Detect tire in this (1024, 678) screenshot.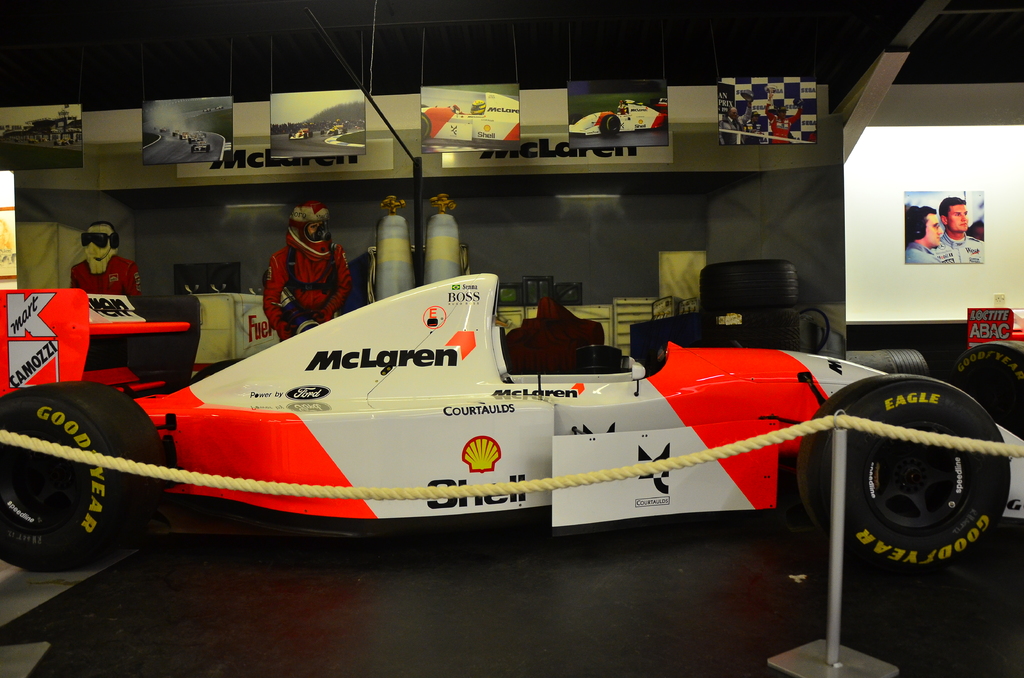
Detection: x1=948, y1=341, x2=1023, y2=436.
